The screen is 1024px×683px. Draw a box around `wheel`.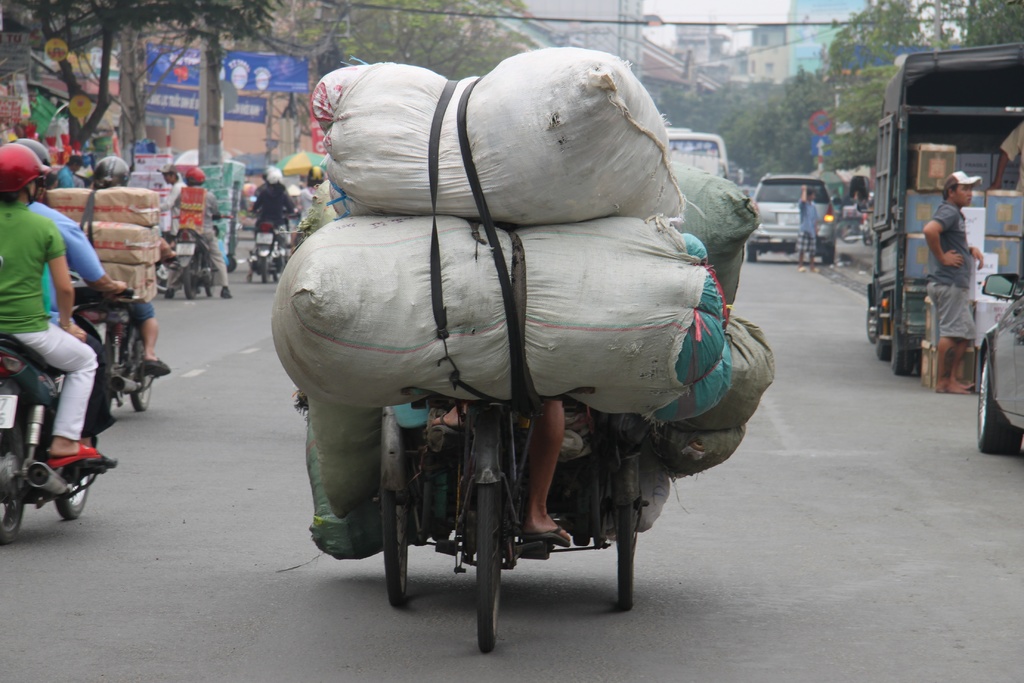
[x1=892, y1=331, x2=913, y2=377].
